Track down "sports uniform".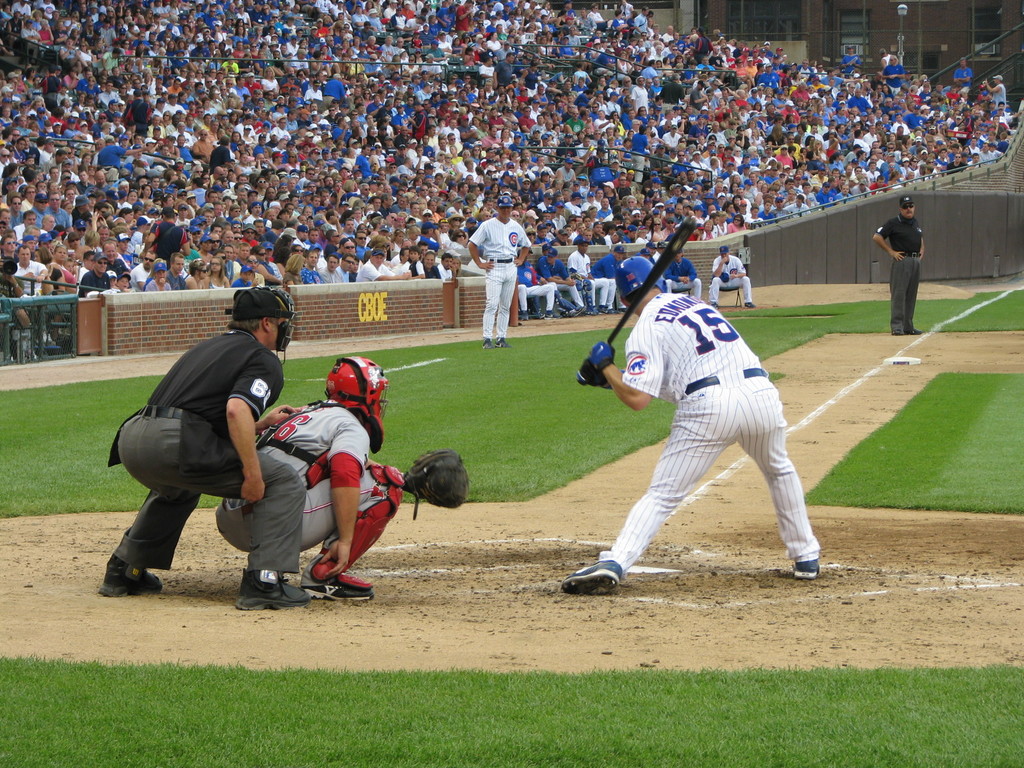
Tracked to left=709, top=253, right=753, bottom=305.
